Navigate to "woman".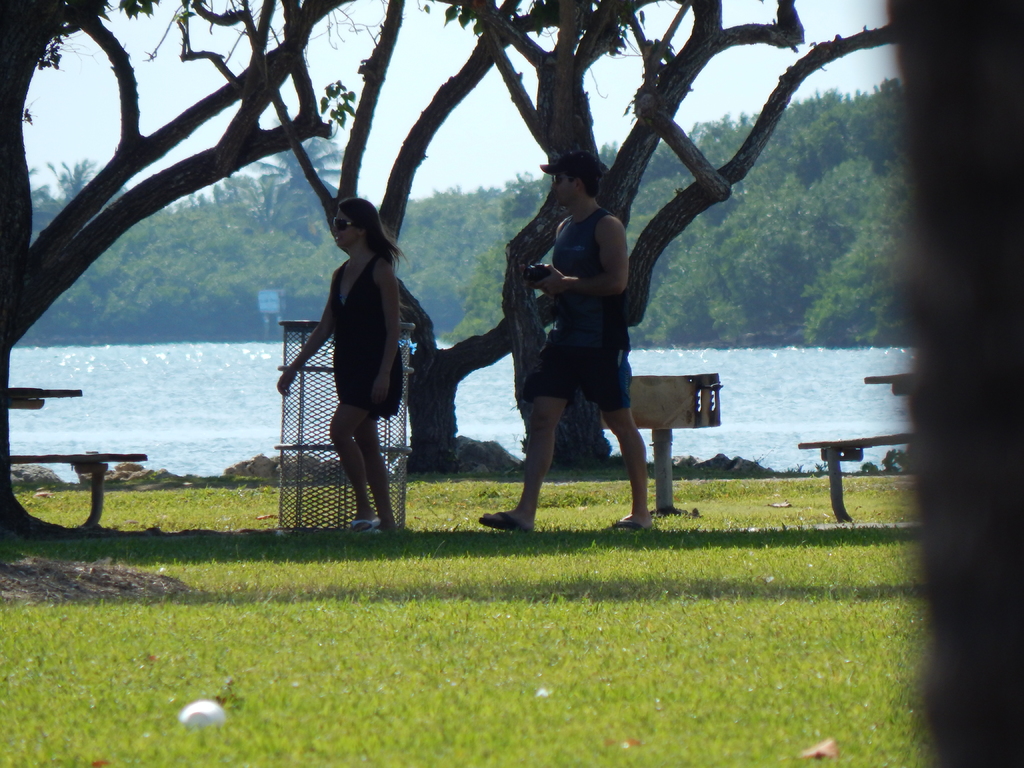
Navigation target: [x1=275, y1=196, x2=406, y2=540].
